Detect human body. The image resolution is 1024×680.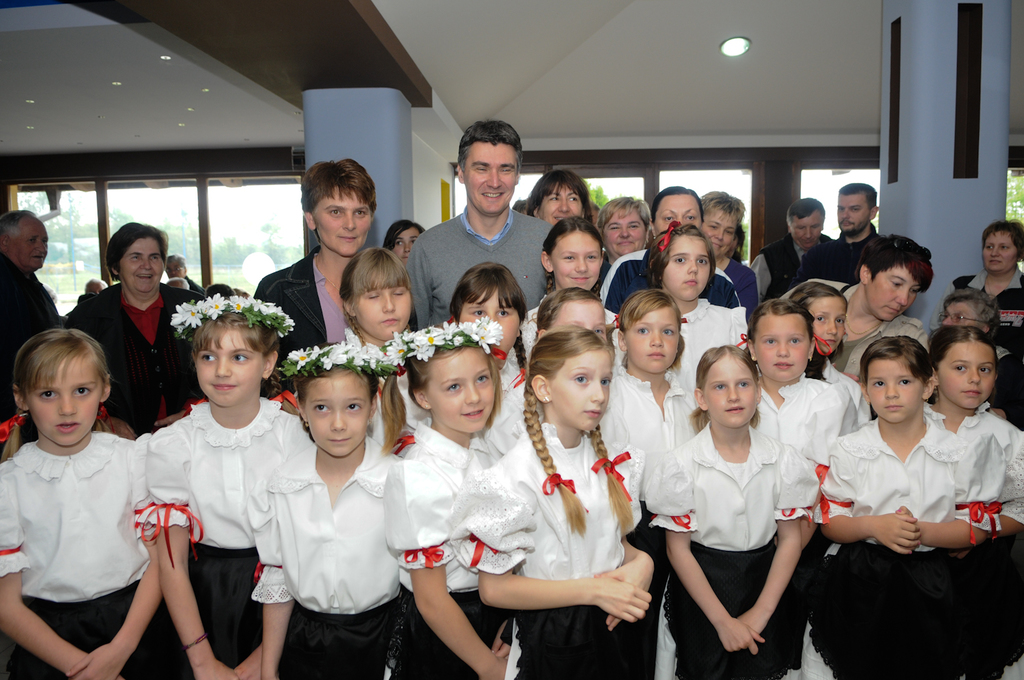
BBox(639, 219, 750, 352).
